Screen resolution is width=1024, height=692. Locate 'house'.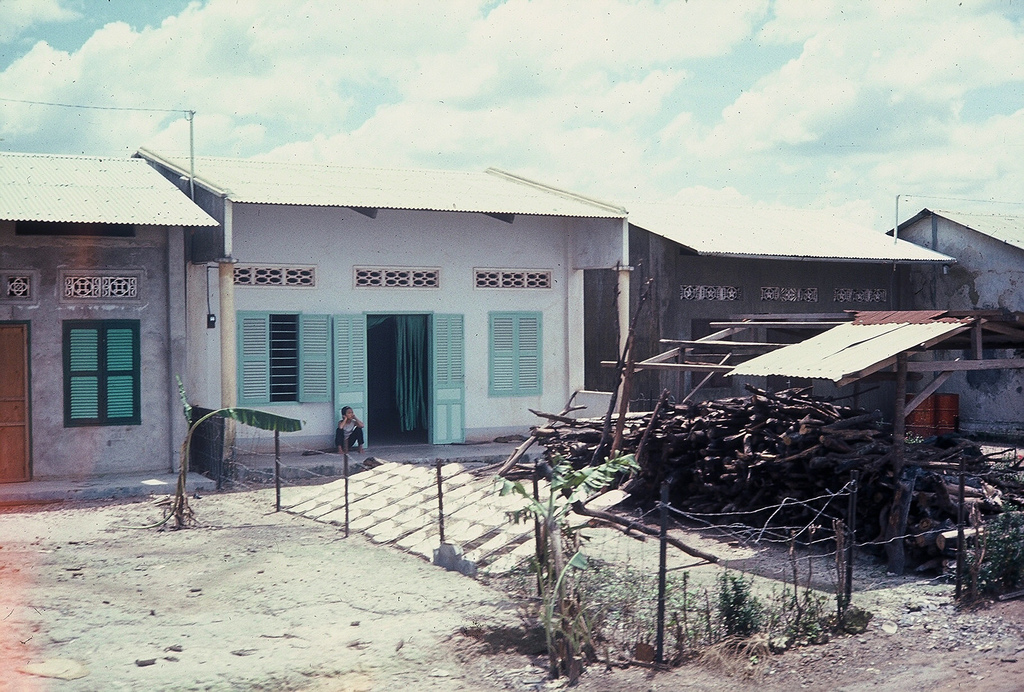
box(0, 151, 219, 488).
